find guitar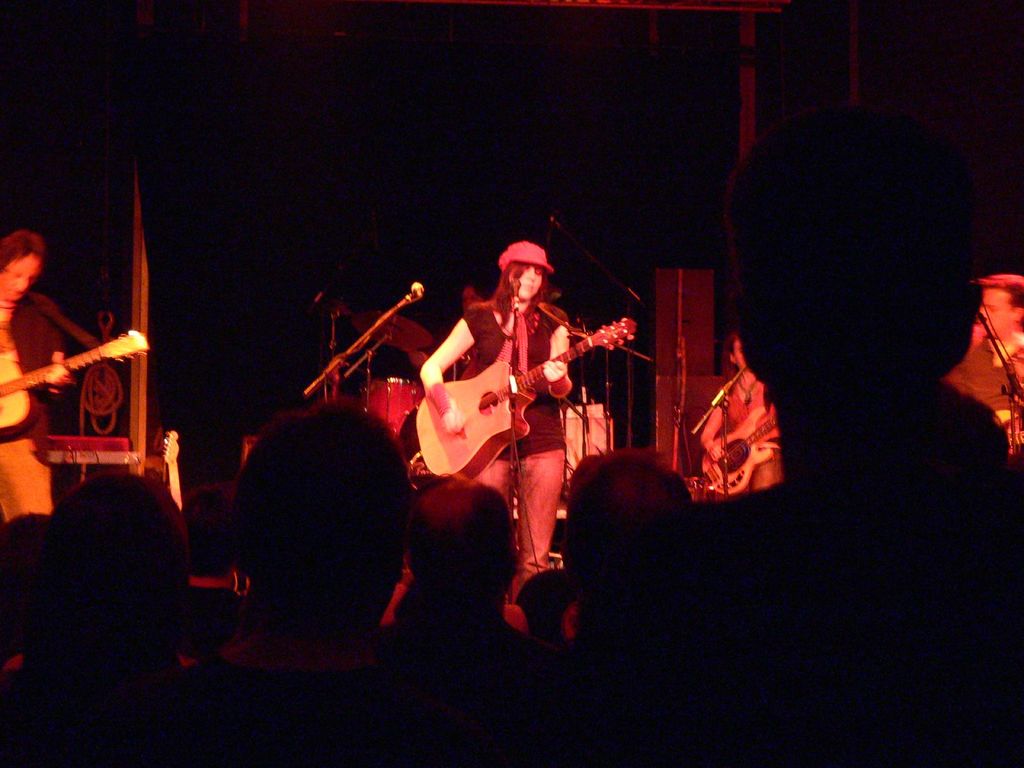
l=695, t=405, r=777, b=491
